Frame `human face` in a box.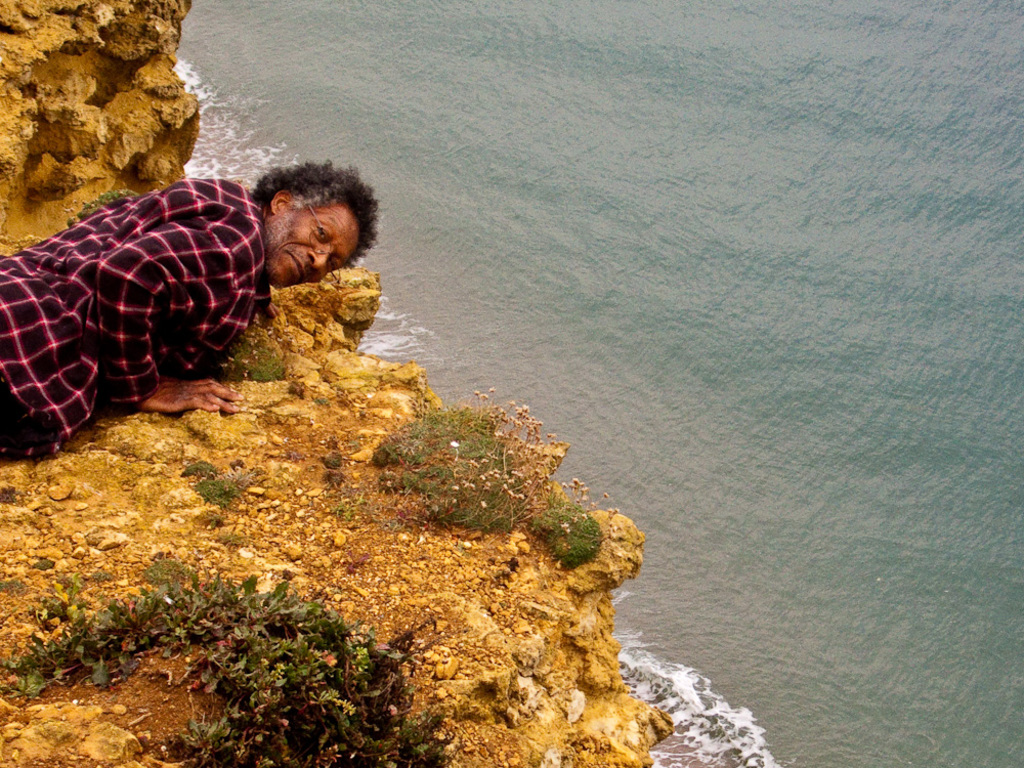
select_region(266, 207, 356, 292).
